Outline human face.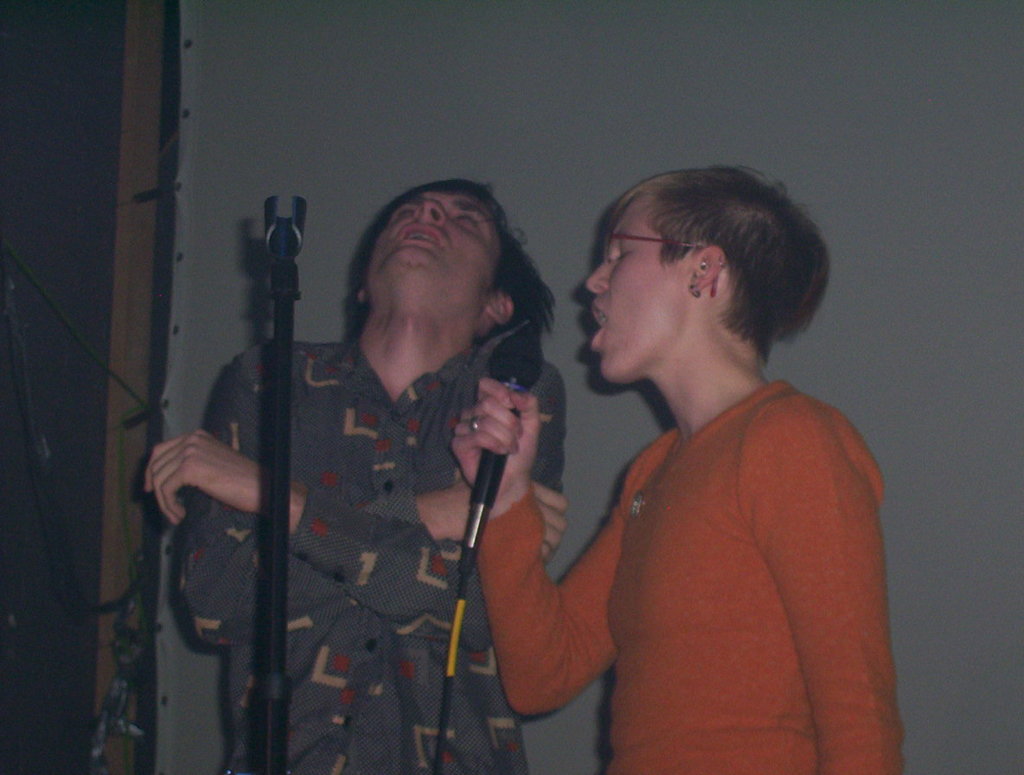
Outline: <bbox>583, 204, 692, 387</bbox>.
